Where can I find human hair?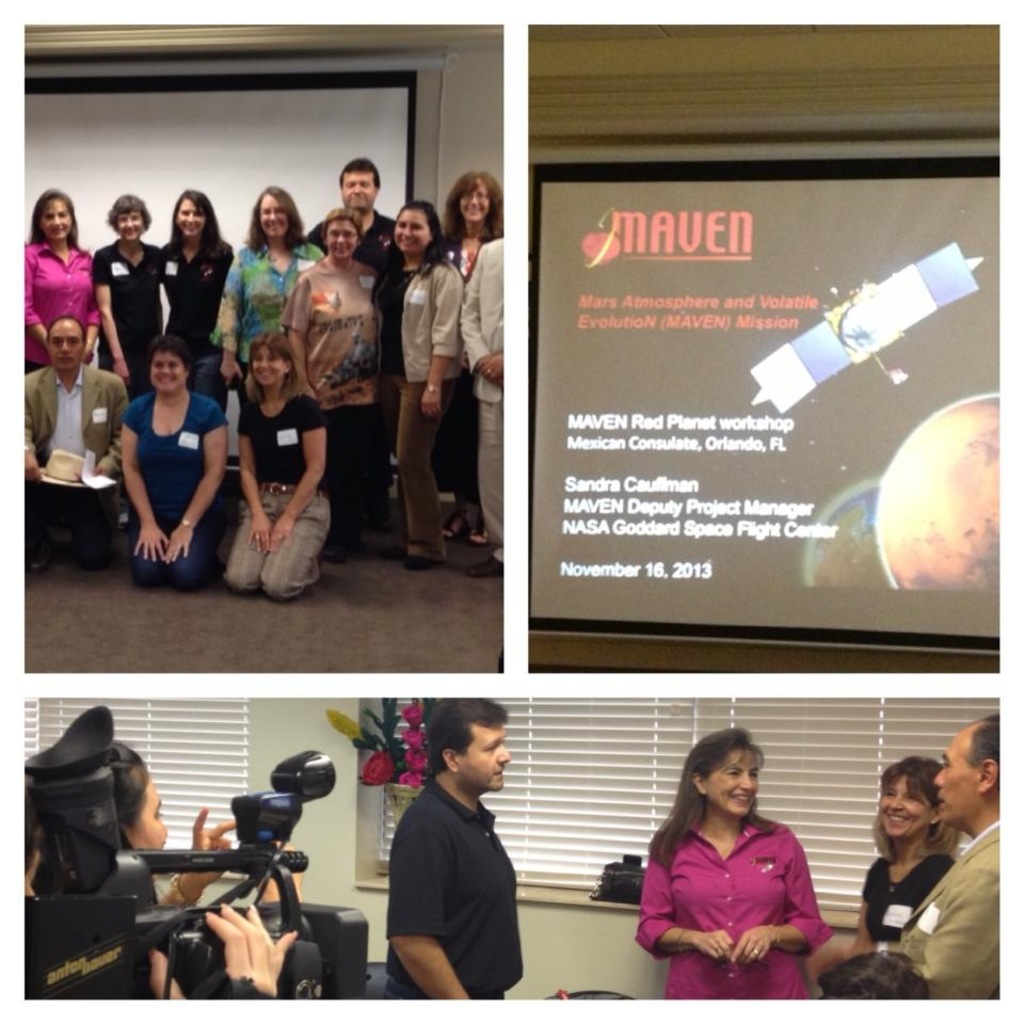
You can find it at select_region(26, 752, 154, 839).
